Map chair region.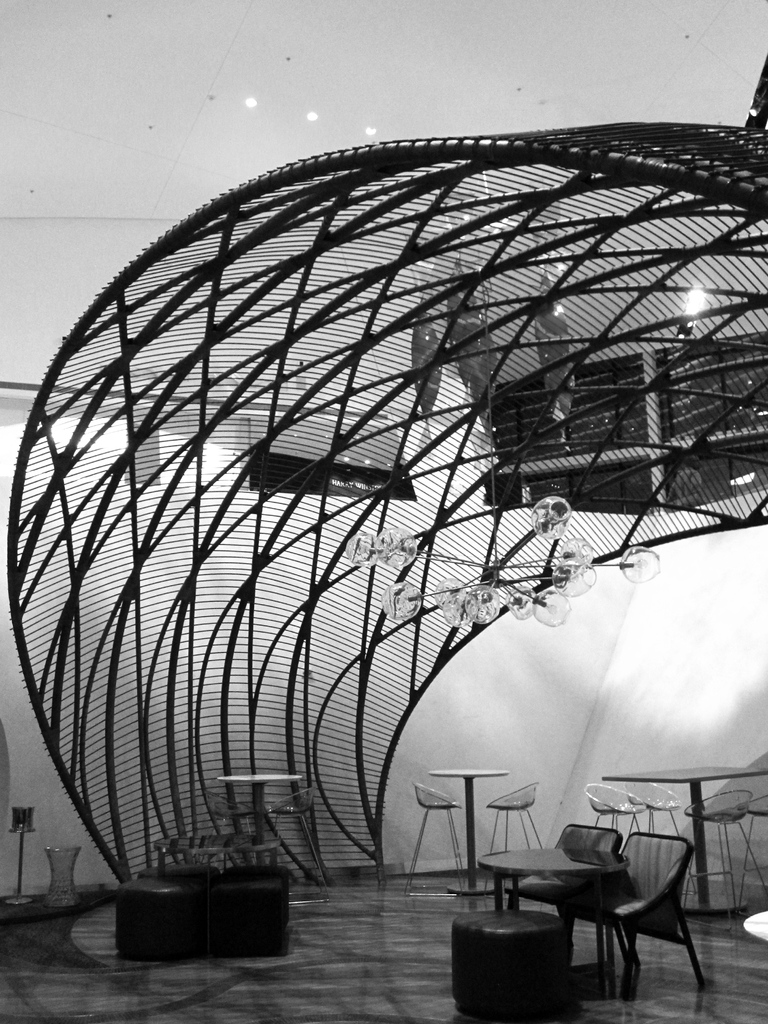
Mapped to <bbox>506, 824, 625, 973</bbox>.
